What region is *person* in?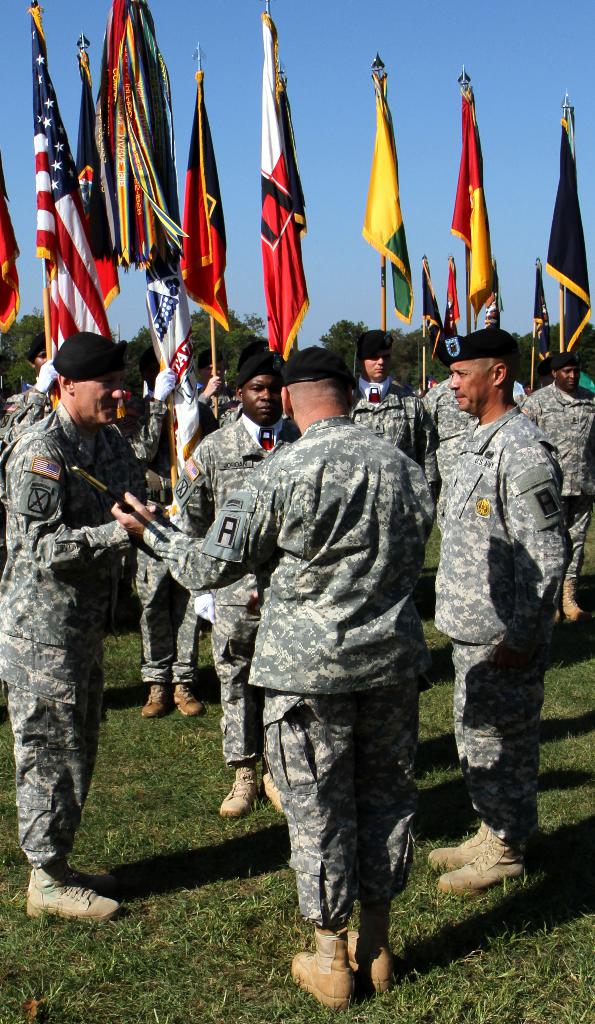
x1=168 y1=351 x2=305 y2=815.
